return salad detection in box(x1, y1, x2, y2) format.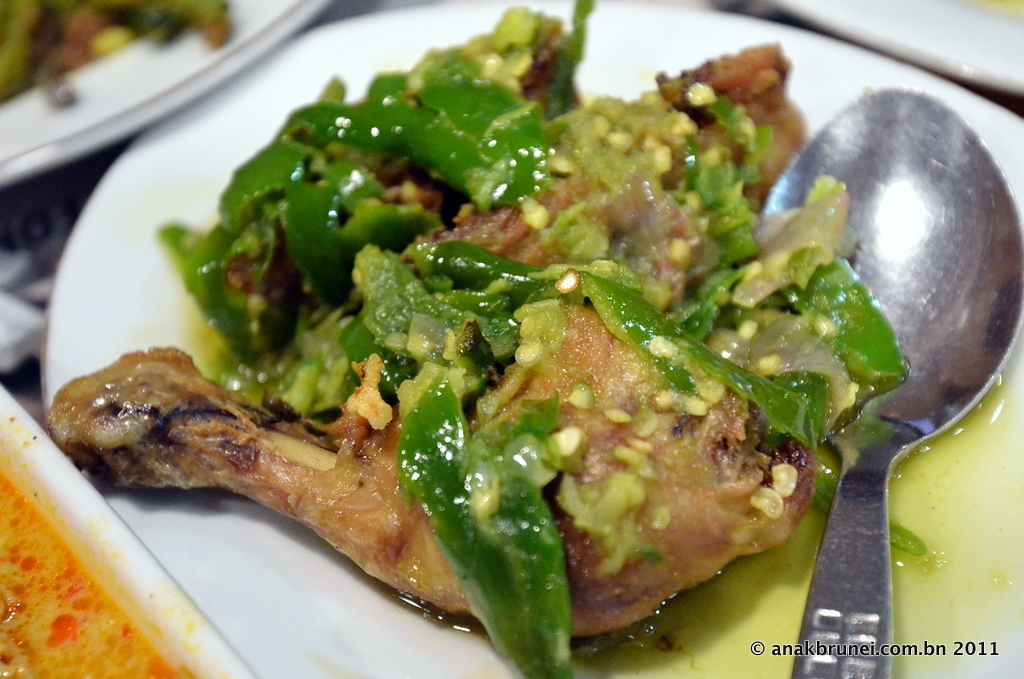
box(46, 0, 917, 678).
